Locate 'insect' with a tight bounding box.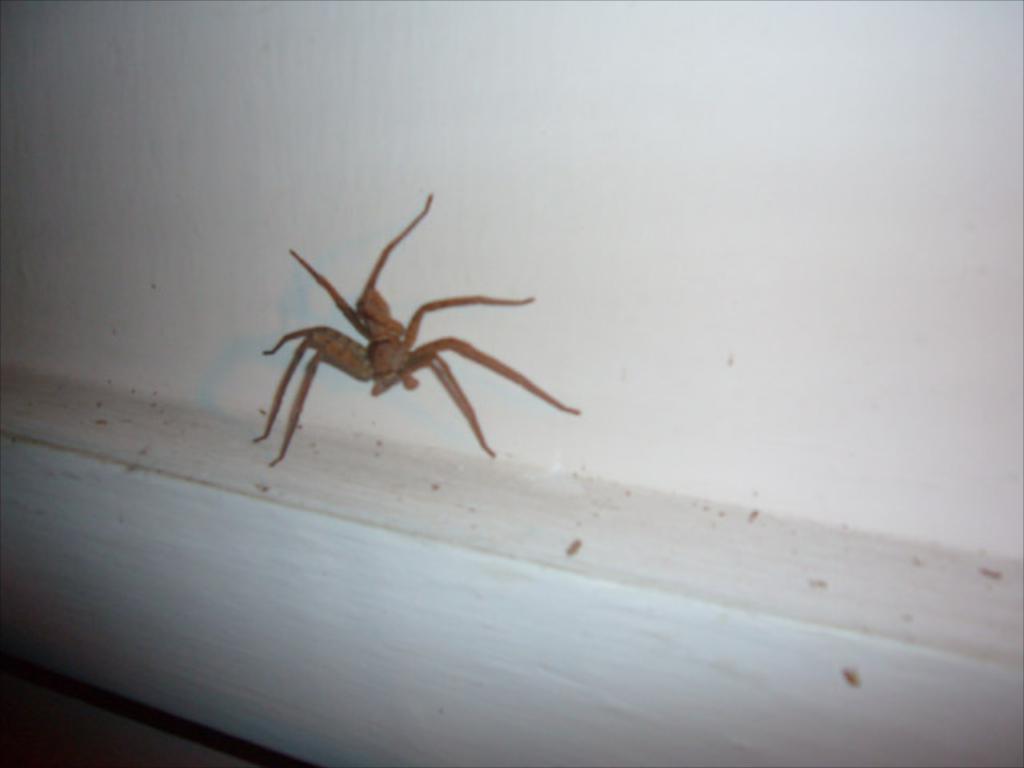
left=251, top=195, right=581, bottom=470.
